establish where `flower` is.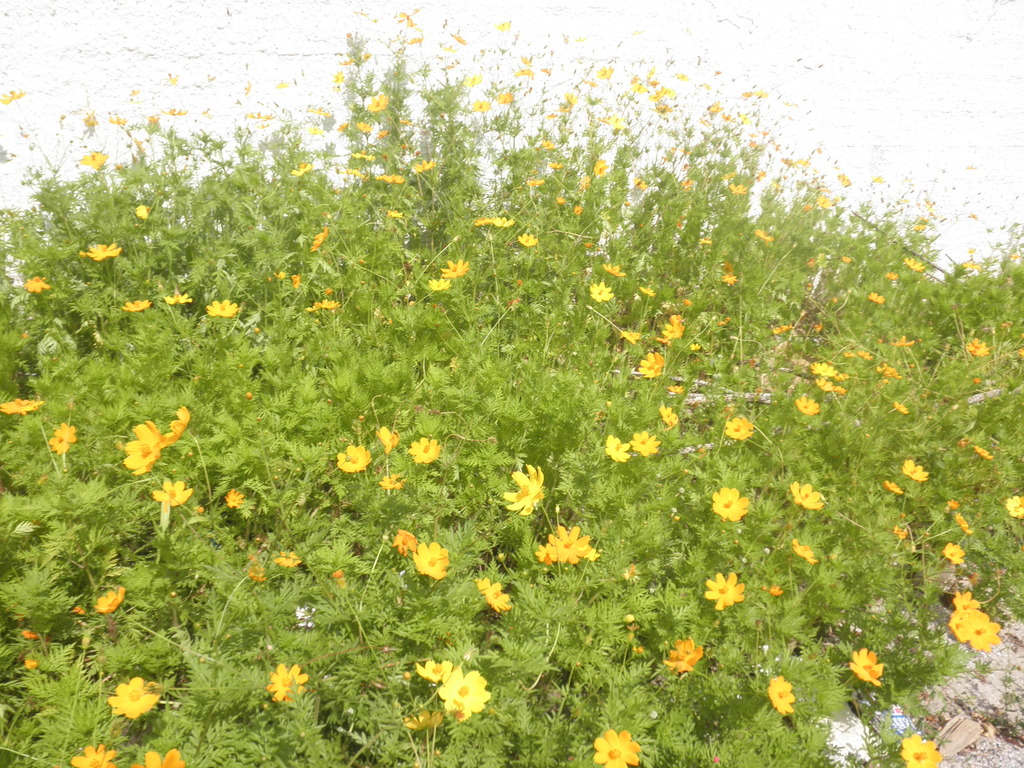
Established at box(609, 436, 627, 462).
